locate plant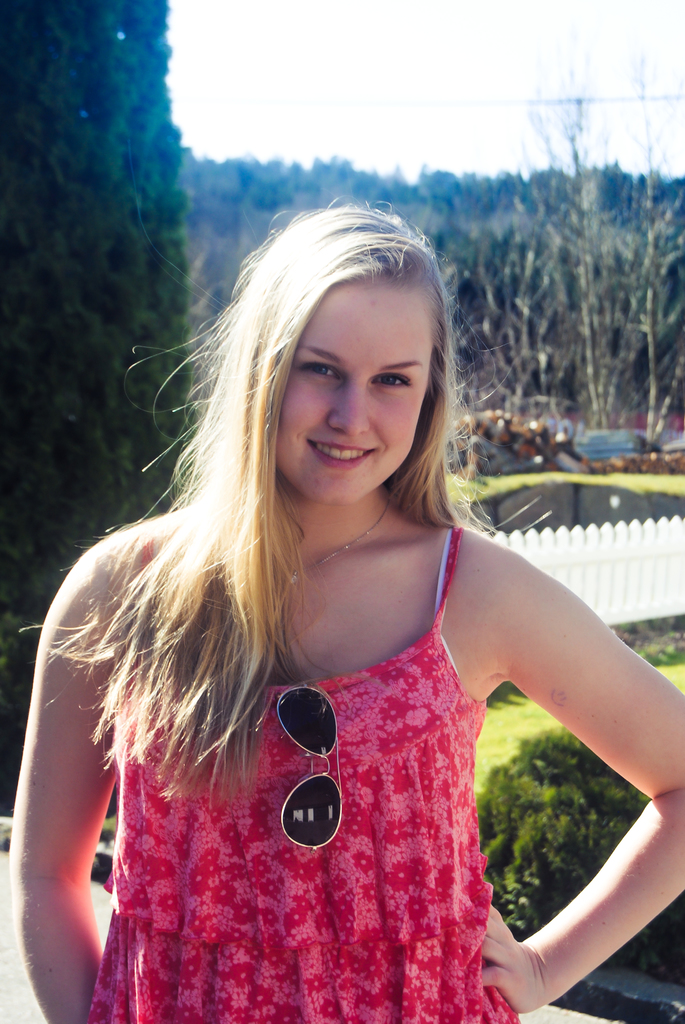
bbox(510, 22, 647, 431)
